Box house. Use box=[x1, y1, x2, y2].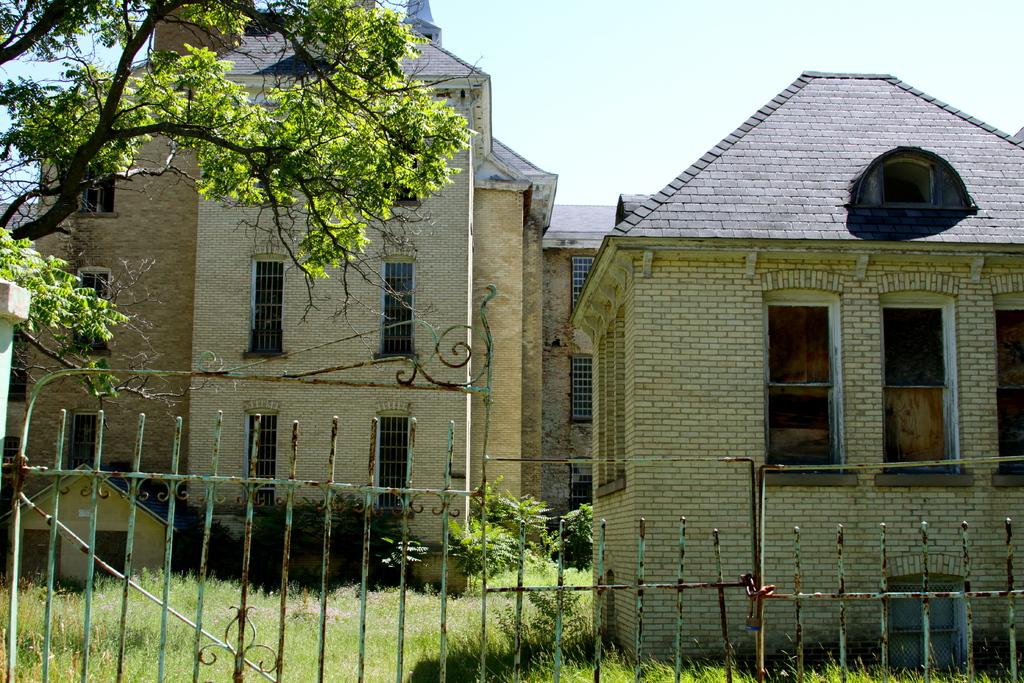
box=[564, 70, 1023, 664].
